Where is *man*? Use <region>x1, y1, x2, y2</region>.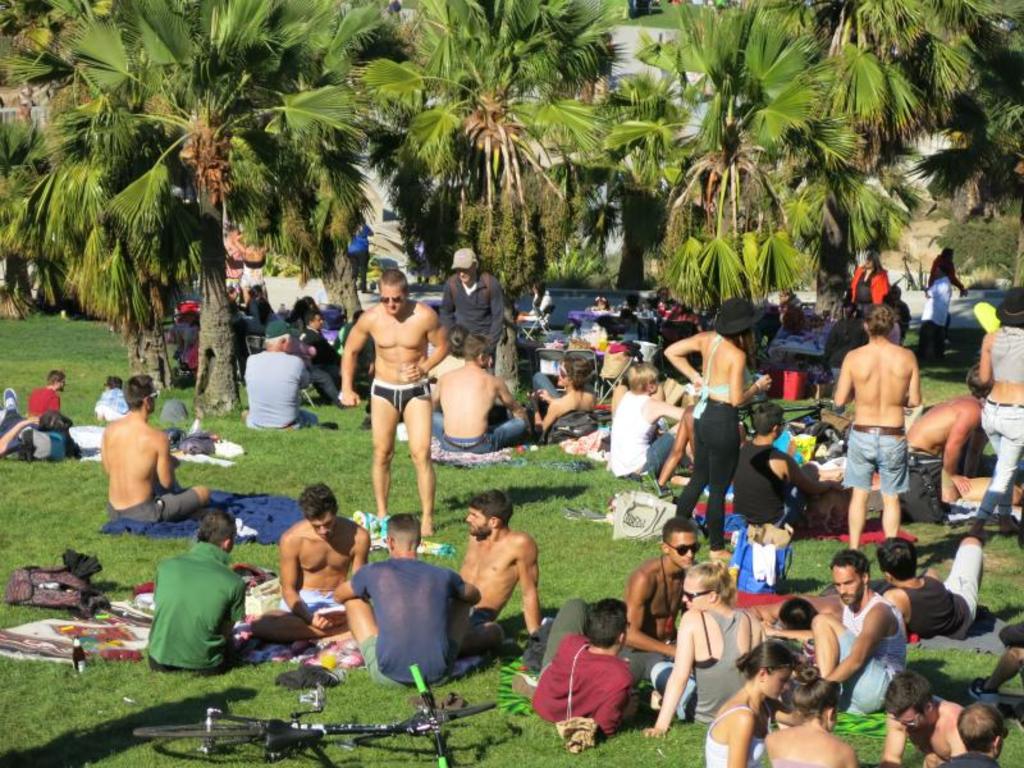
<region>511, 596, 675, 736</region>.
